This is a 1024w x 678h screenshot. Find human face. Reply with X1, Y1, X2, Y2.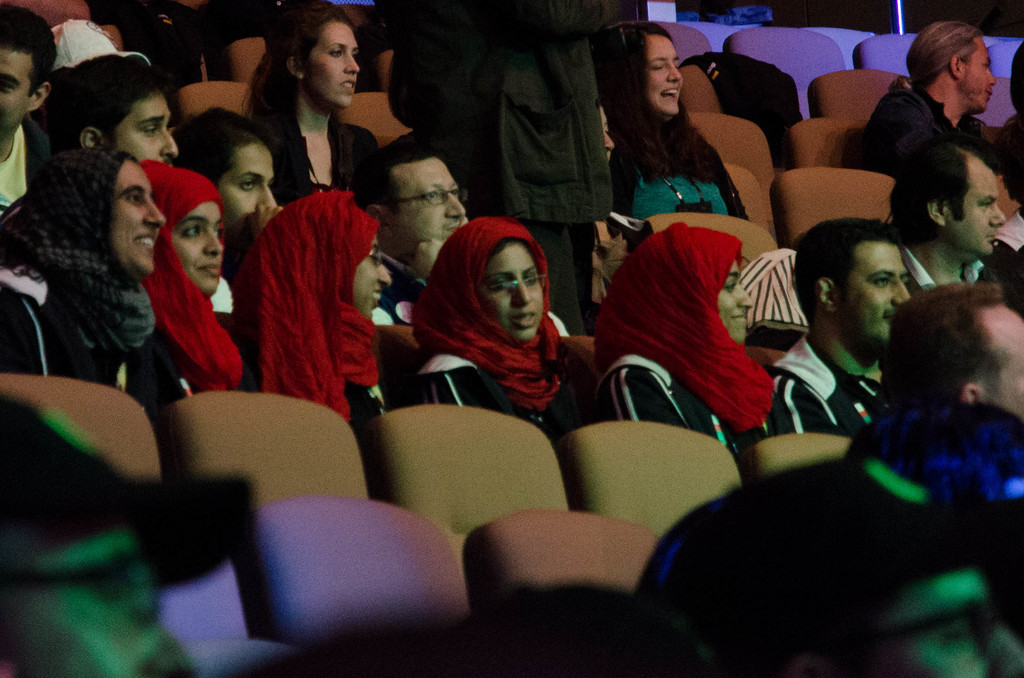
0, 47, 33, 141.
